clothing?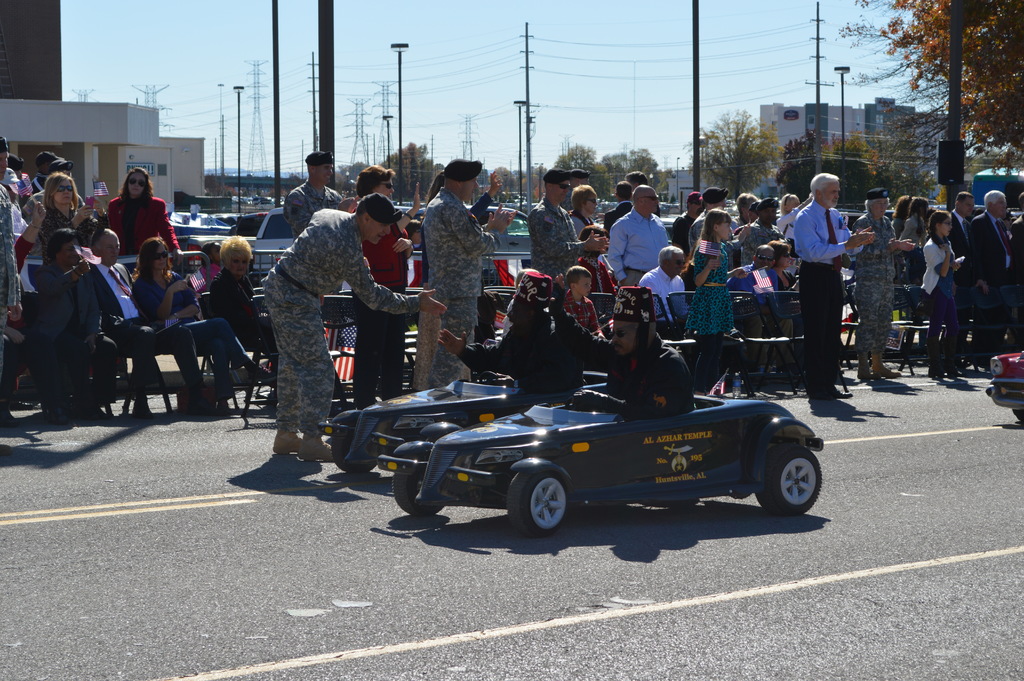
bbox=(789, 194, 852, 389)
